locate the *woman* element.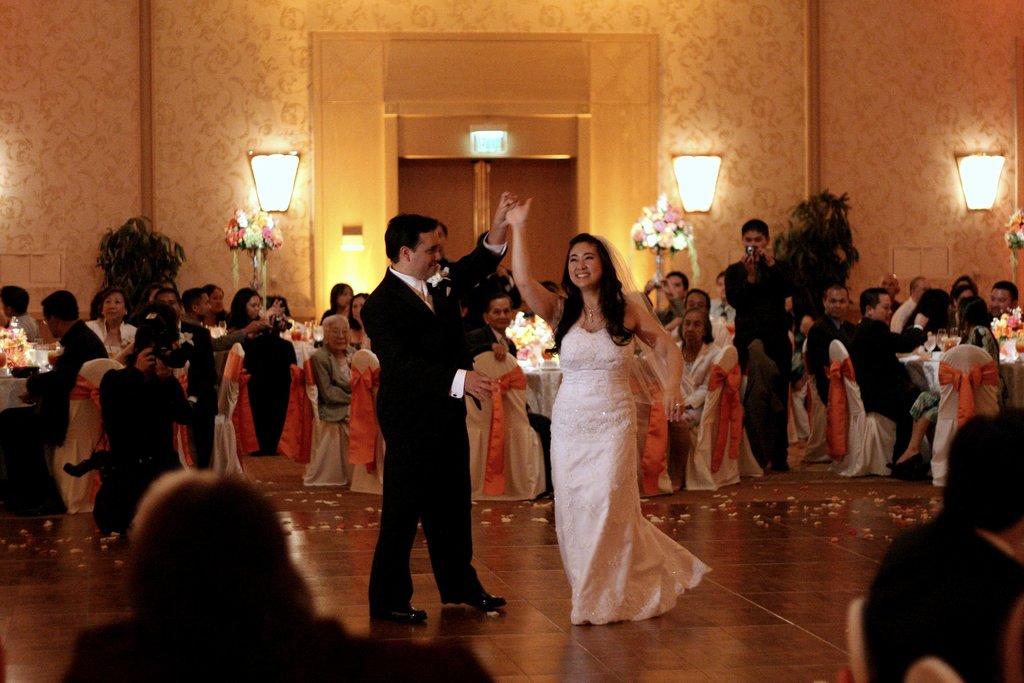
Element bbox: detection(638, 306, 722, 498).
